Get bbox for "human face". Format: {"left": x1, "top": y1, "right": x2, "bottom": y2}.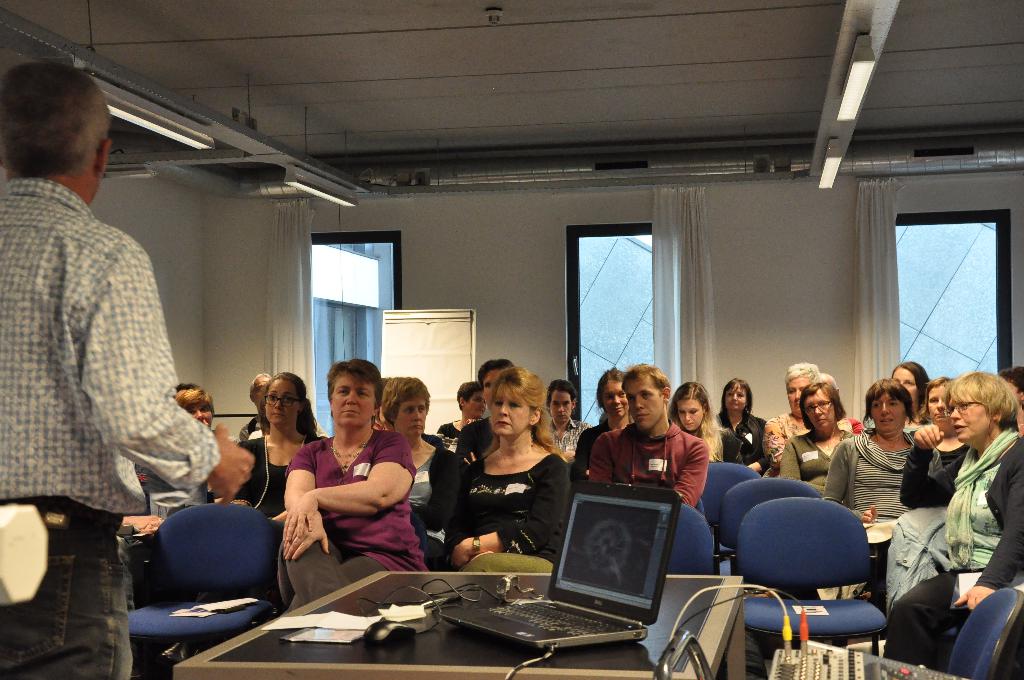
{"left": 491, "top": 387, "right": 529, "bottom": 435}.
